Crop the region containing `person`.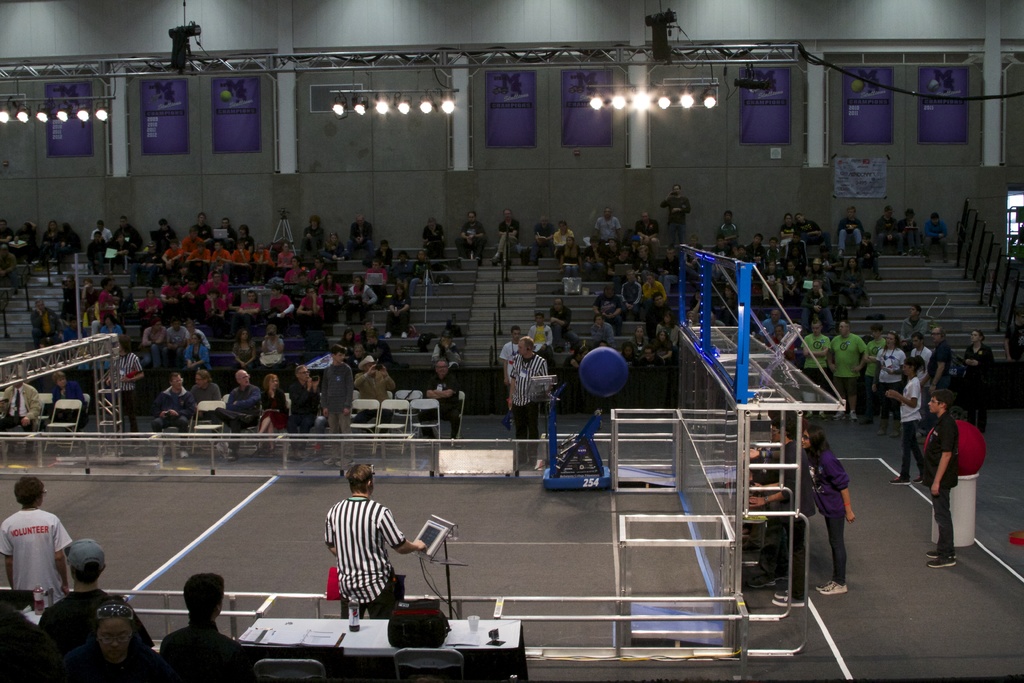
Crop region: 711/207/739/257.
